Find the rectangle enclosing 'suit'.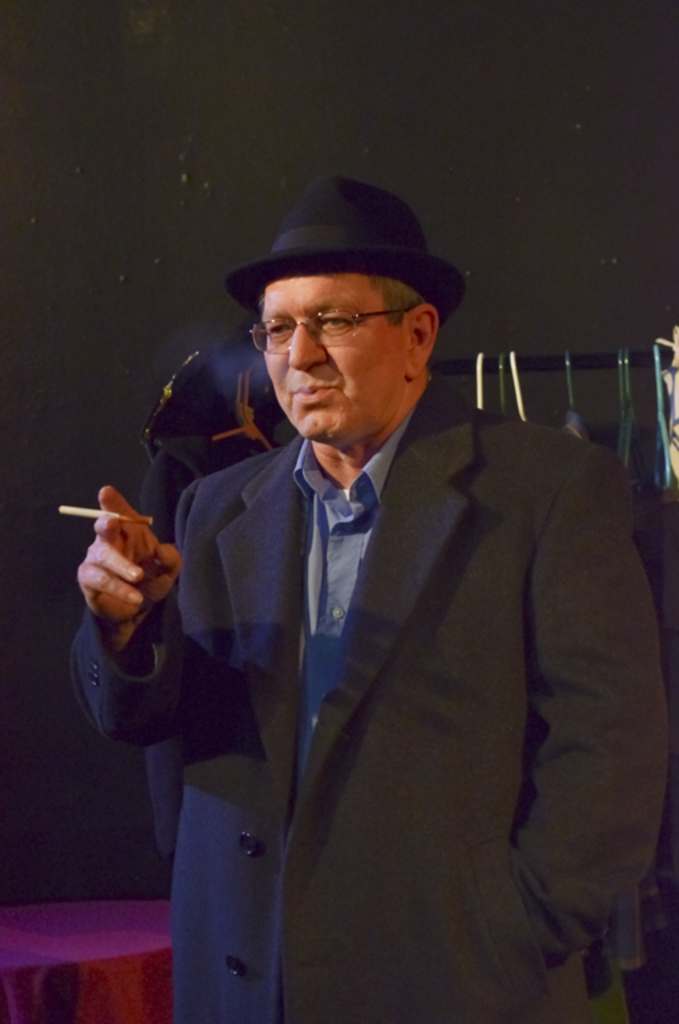
<box>79,192,644,1011</box>.
